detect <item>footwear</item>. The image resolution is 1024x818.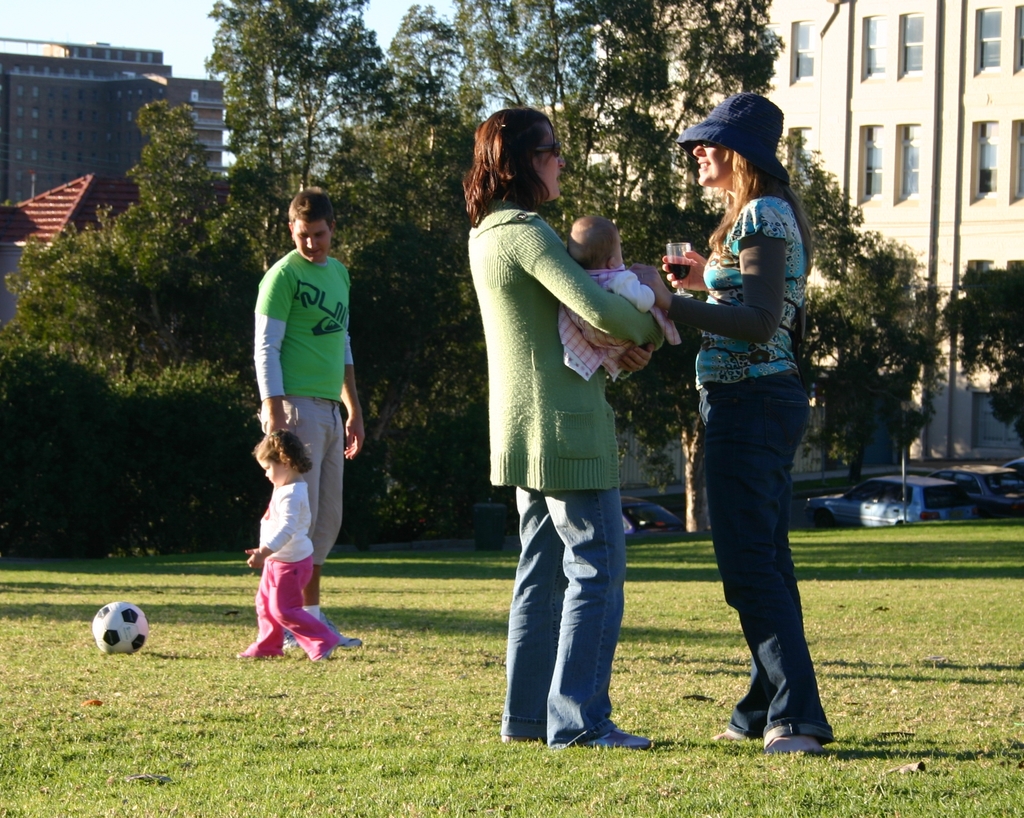
bbox=(762, 728, 820, 765).
